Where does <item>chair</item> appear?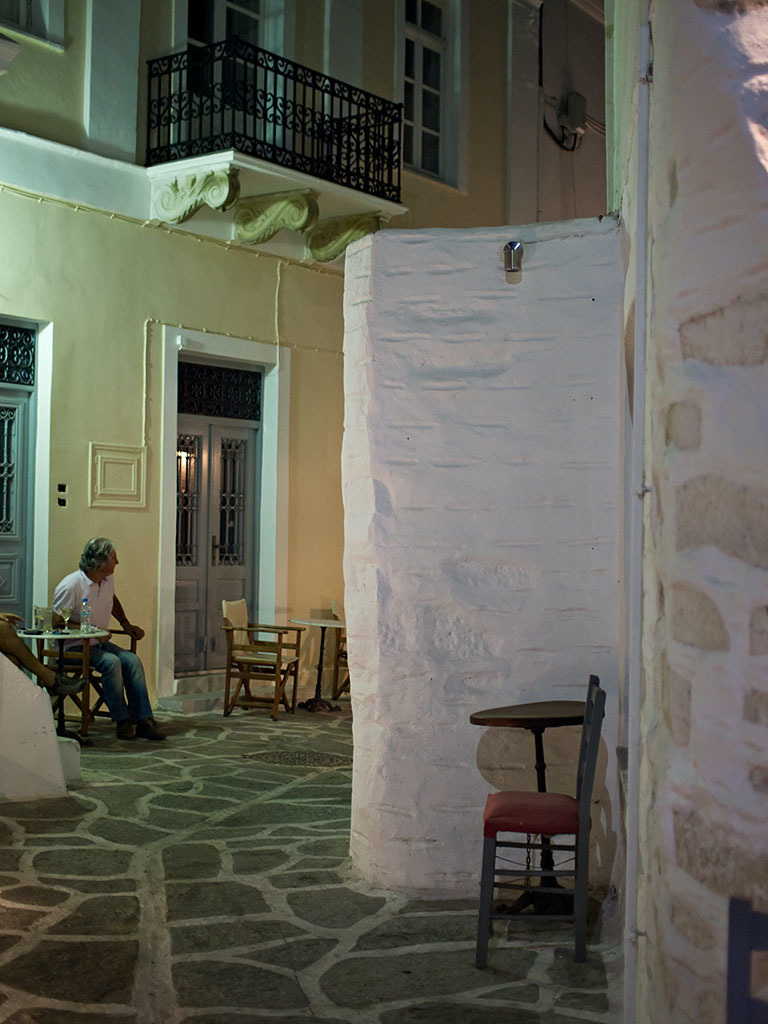
Appears at <bbox>218, 595, 305, 724</bbox>.
